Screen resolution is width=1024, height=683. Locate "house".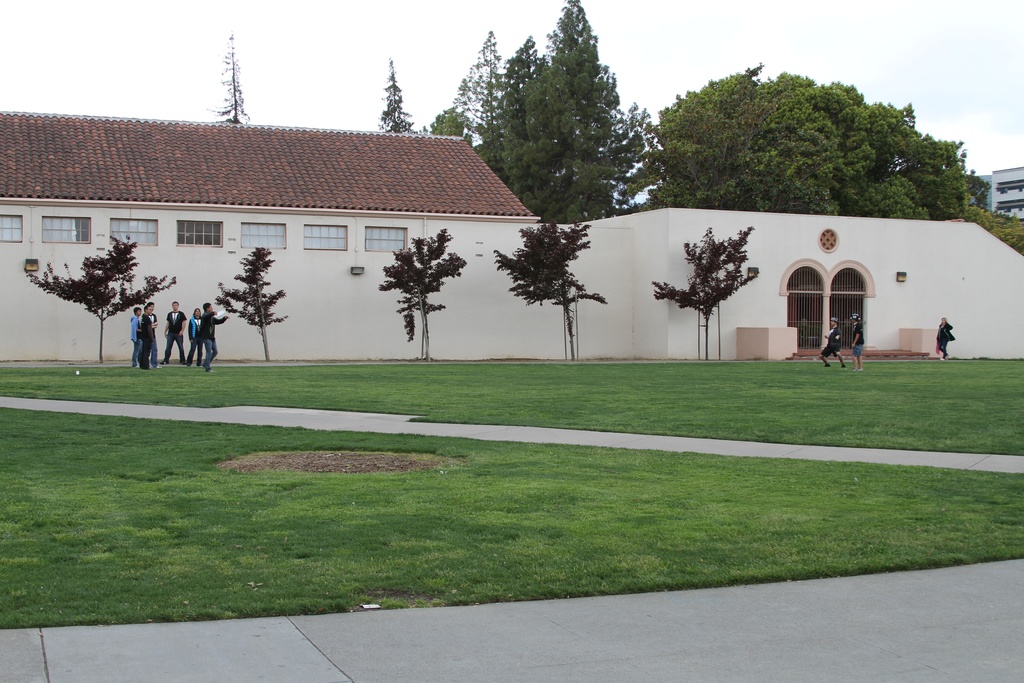
select_region(973, 164, 1023, 225).
